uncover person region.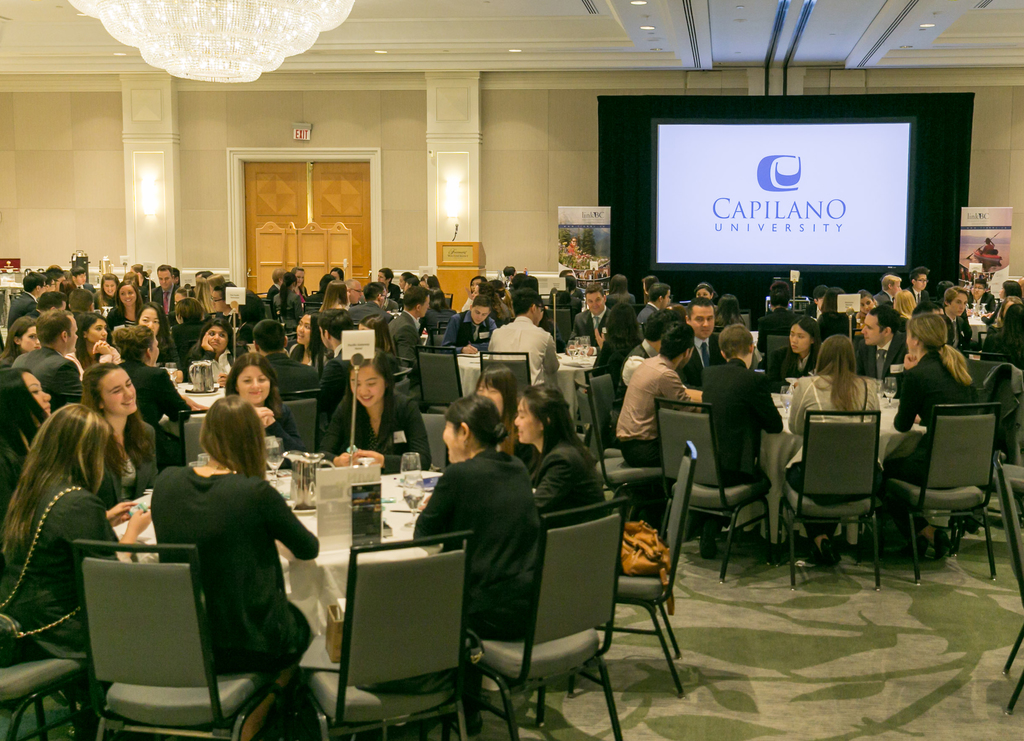
Uncovered: bbox=(315, 308, 356, 423).
